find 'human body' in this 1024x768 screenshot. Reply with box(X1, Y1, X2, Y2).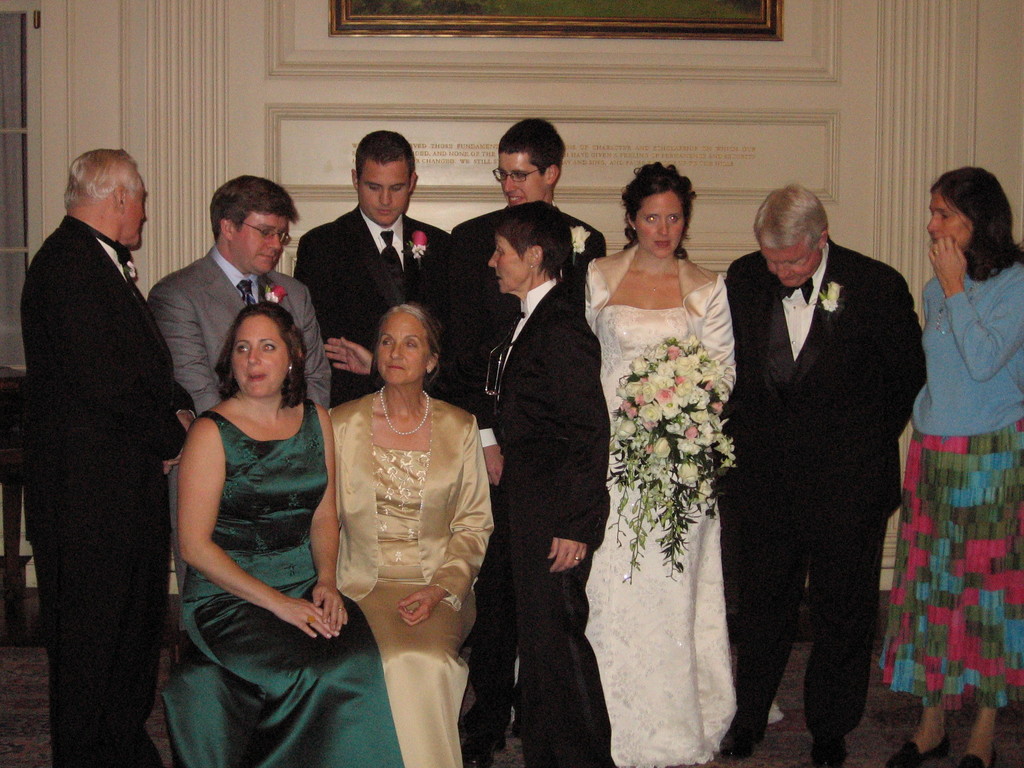
box(326, 388, 492, 767).
